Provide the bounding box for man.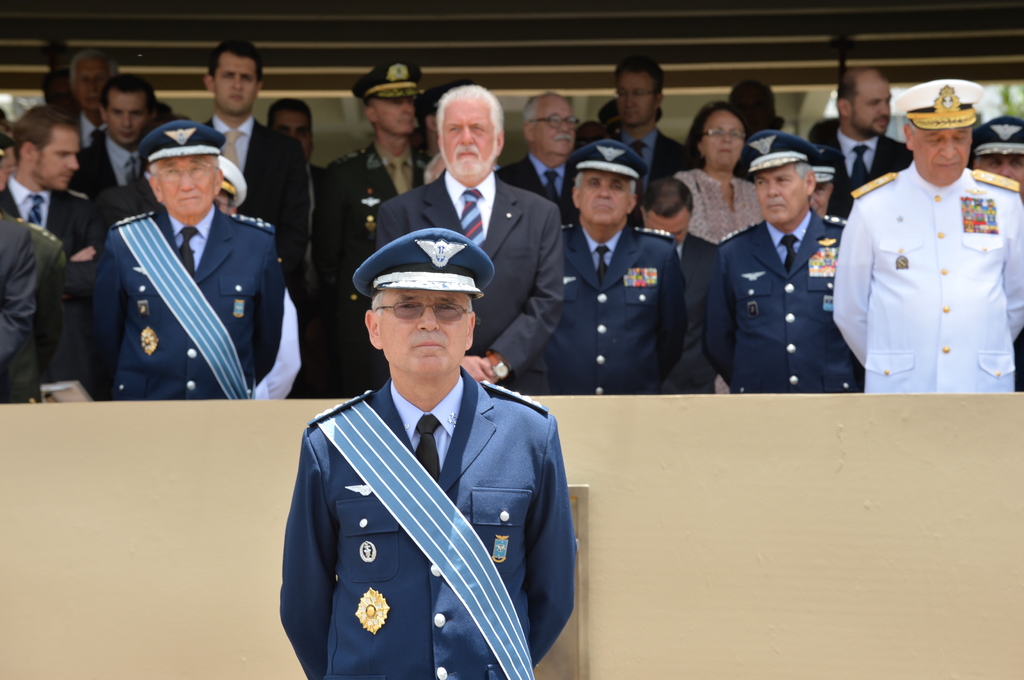
BBox(68, 72, 161, 203).
